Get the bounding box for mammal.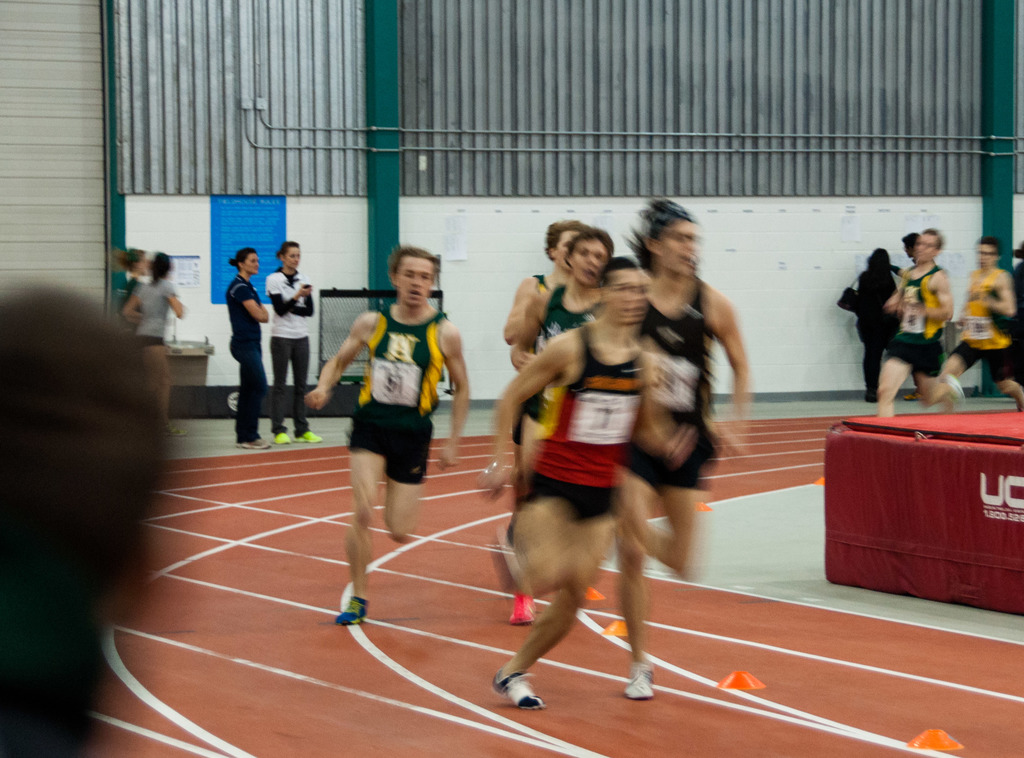
(266, 238, 321, 442).
